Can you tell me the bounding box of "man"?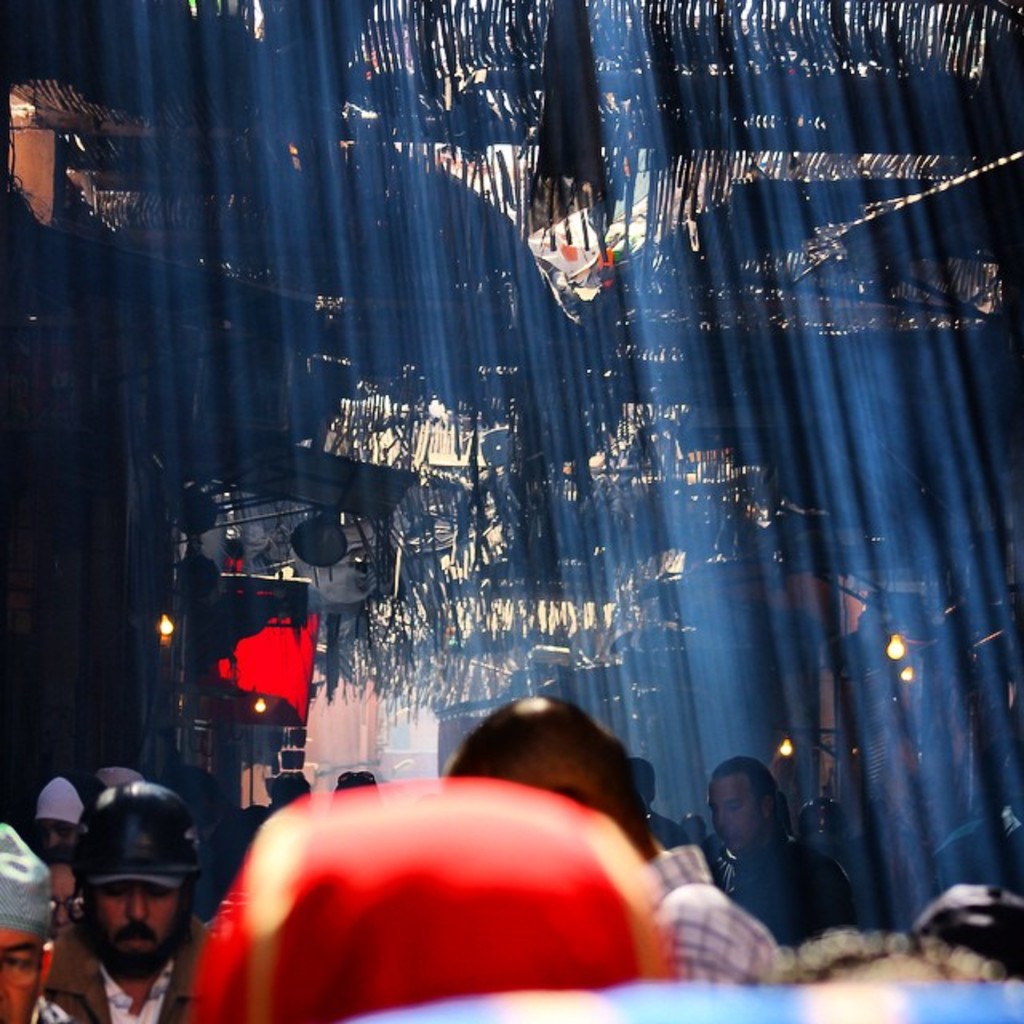
24, 784, 246, 1021.
